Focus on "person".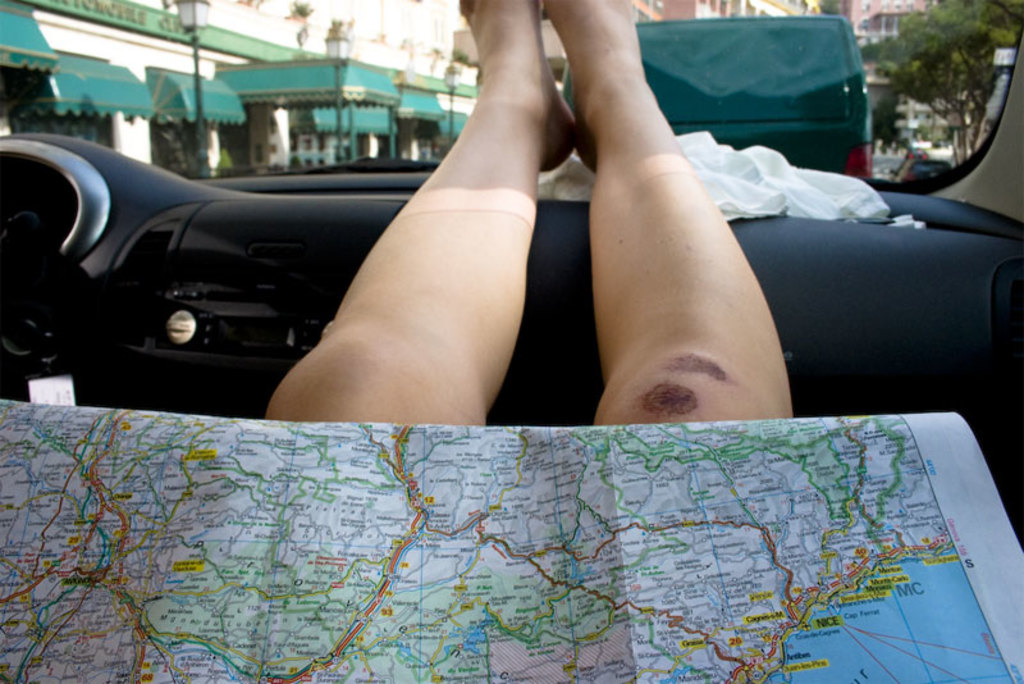
Focused at left=268, top=0, right=792, bottom=432.
